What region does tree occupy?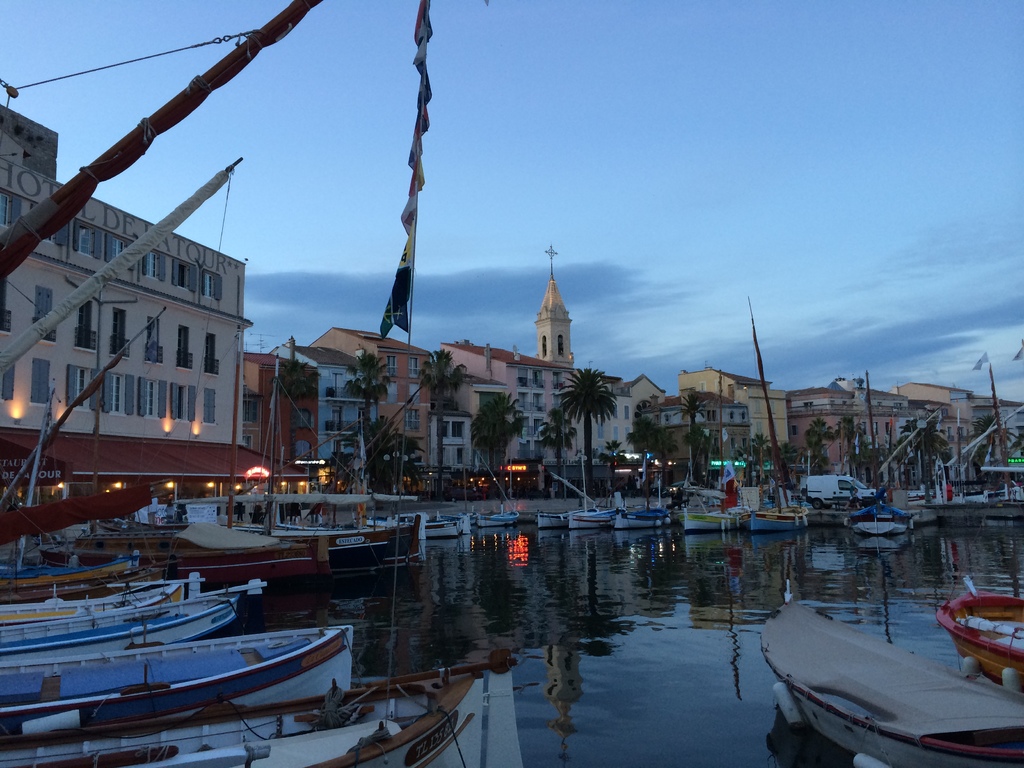
detection(276, 360, 321, 426).
